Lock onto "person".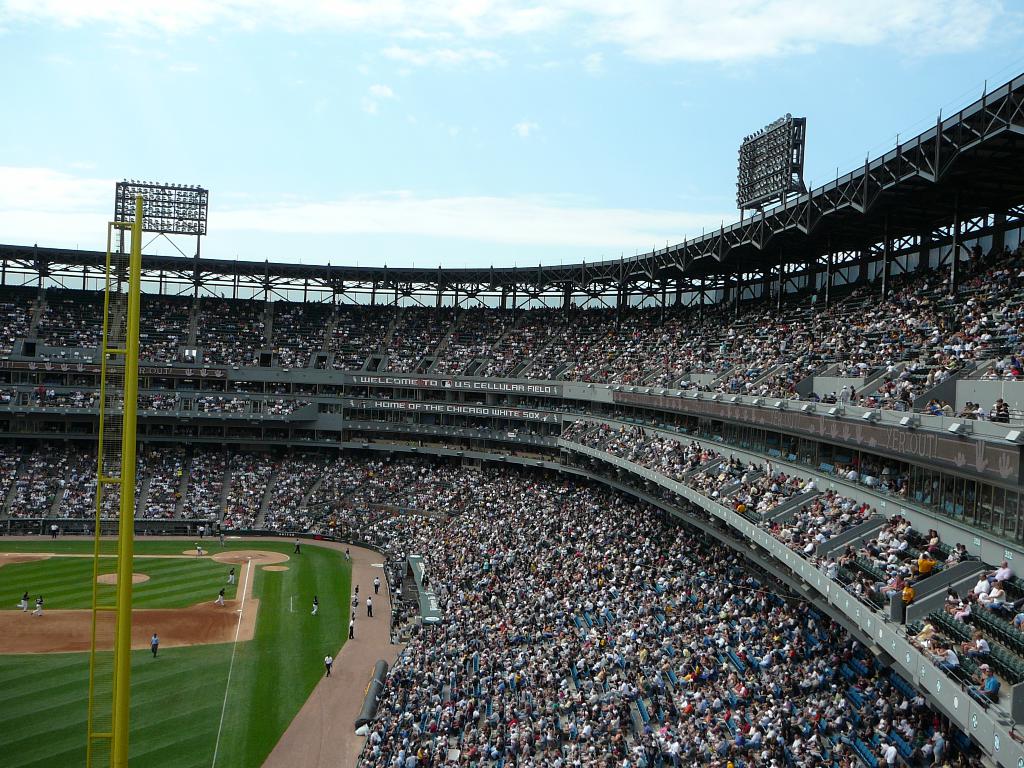
Locked: bbox=[361, 595, 376, 619].
